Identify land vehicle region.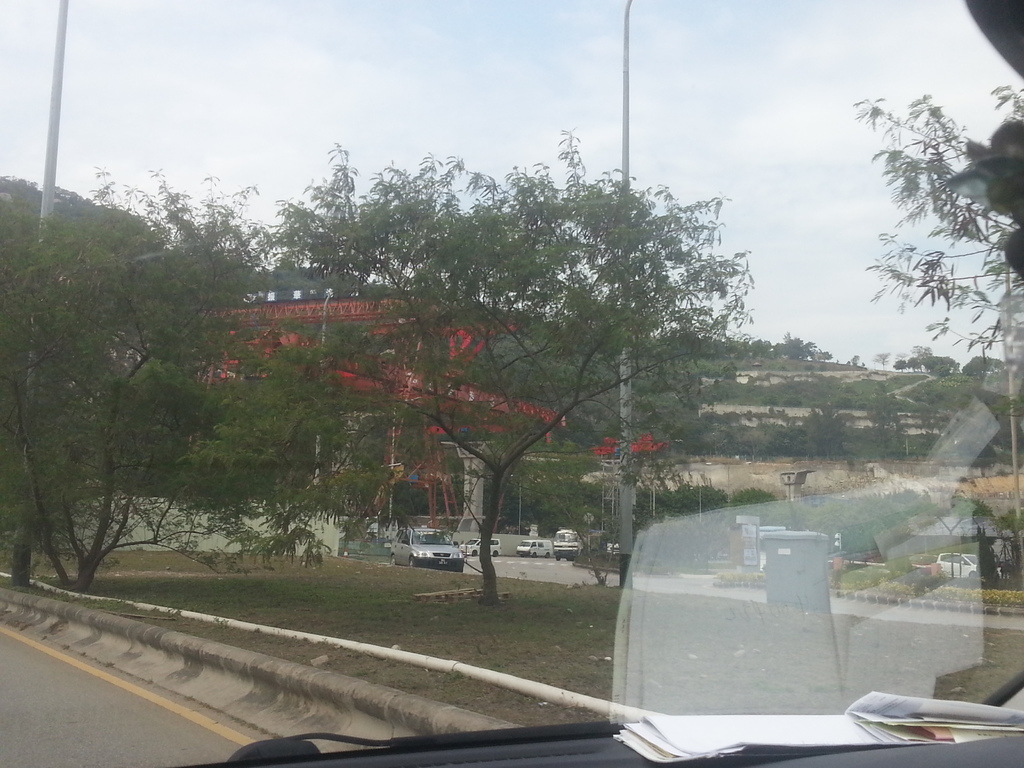
Region: 936:554:980:577.
